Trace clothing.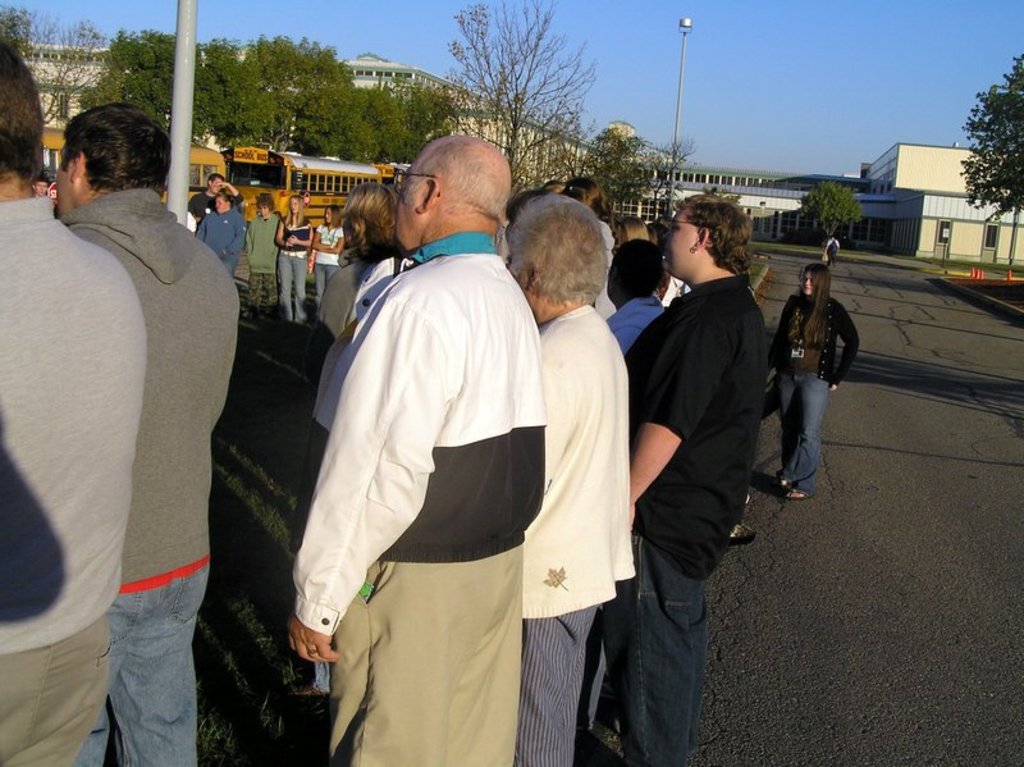
Traced to <box>293,232,544,766</box>.
